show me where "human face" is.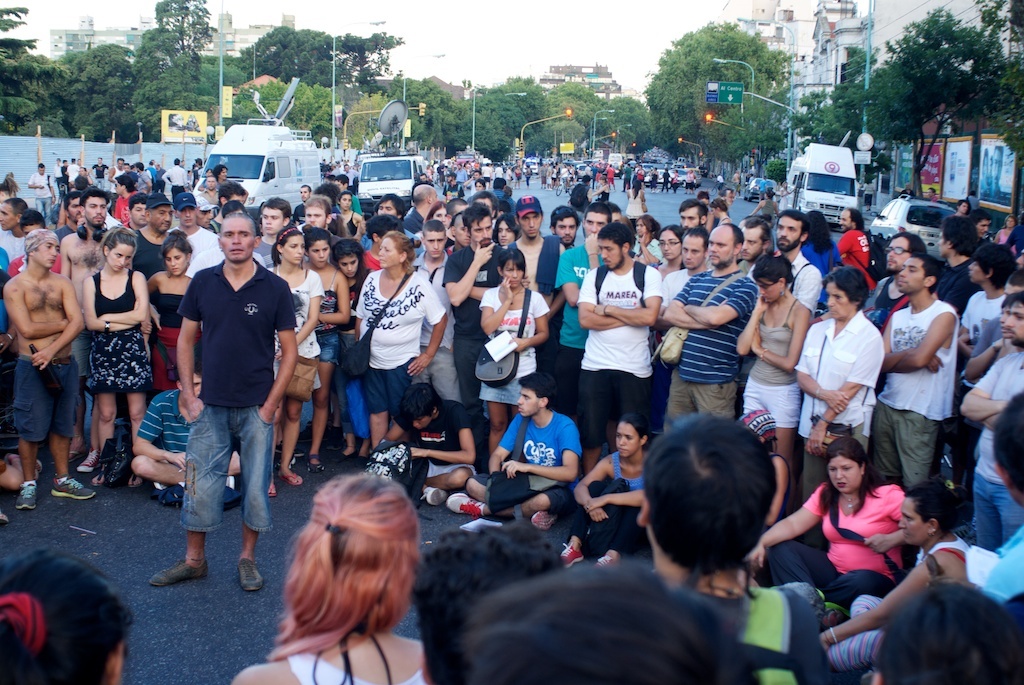
"human face" is at [281,236,305,262].
